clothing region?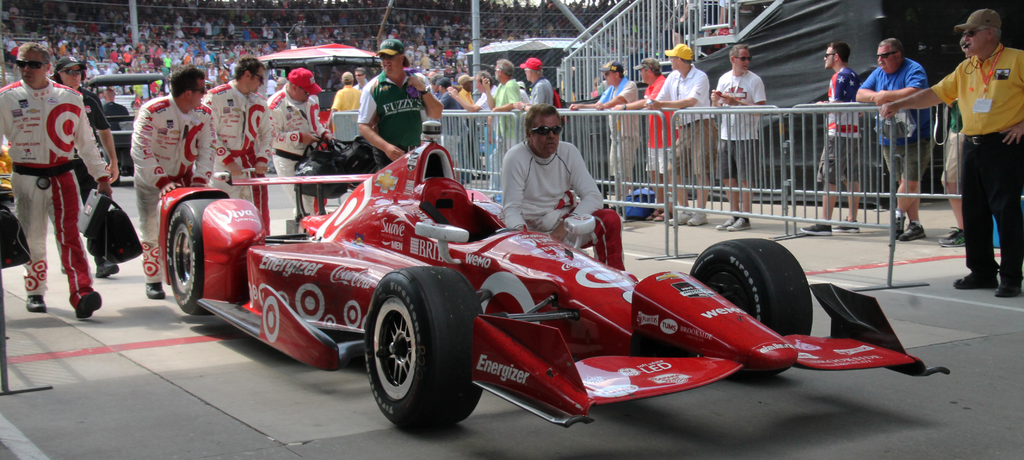
(left=858, top=58, right=938, bottom=181)
